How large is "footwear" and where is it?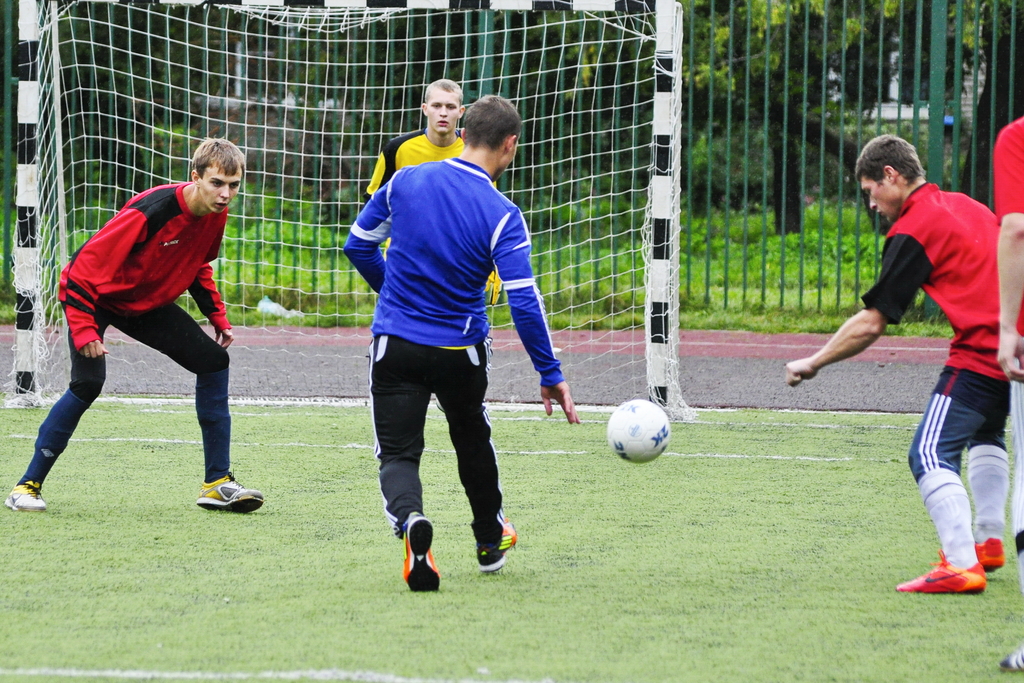
Bounding box: (x1=392, y1=513, x2=449, y2=600).
